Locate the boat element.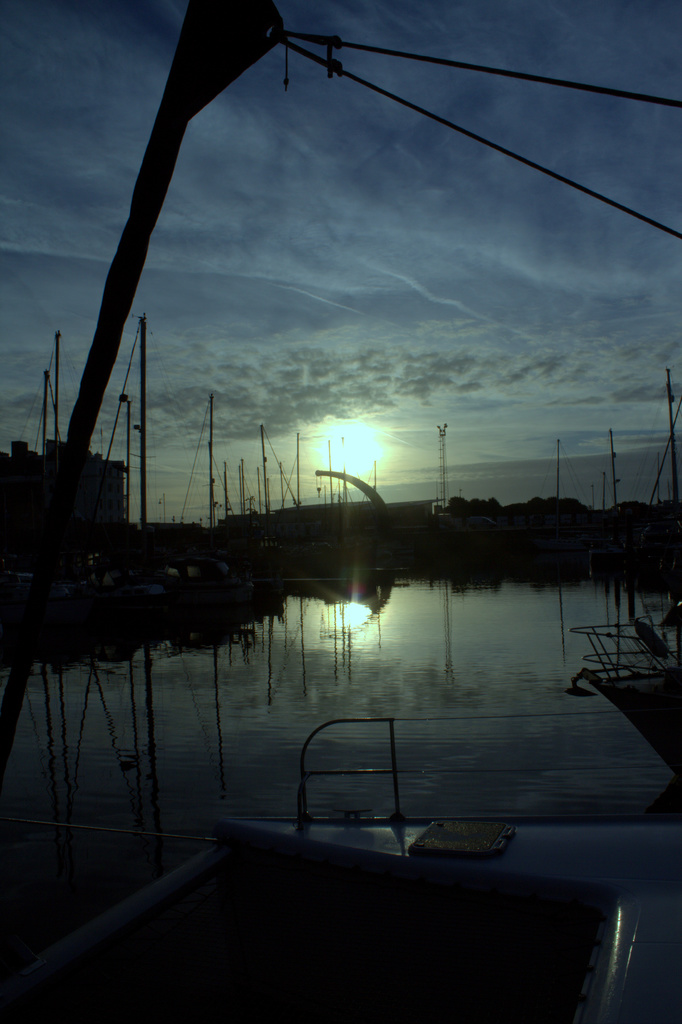
Element bbox: [0,0,681,1023].
